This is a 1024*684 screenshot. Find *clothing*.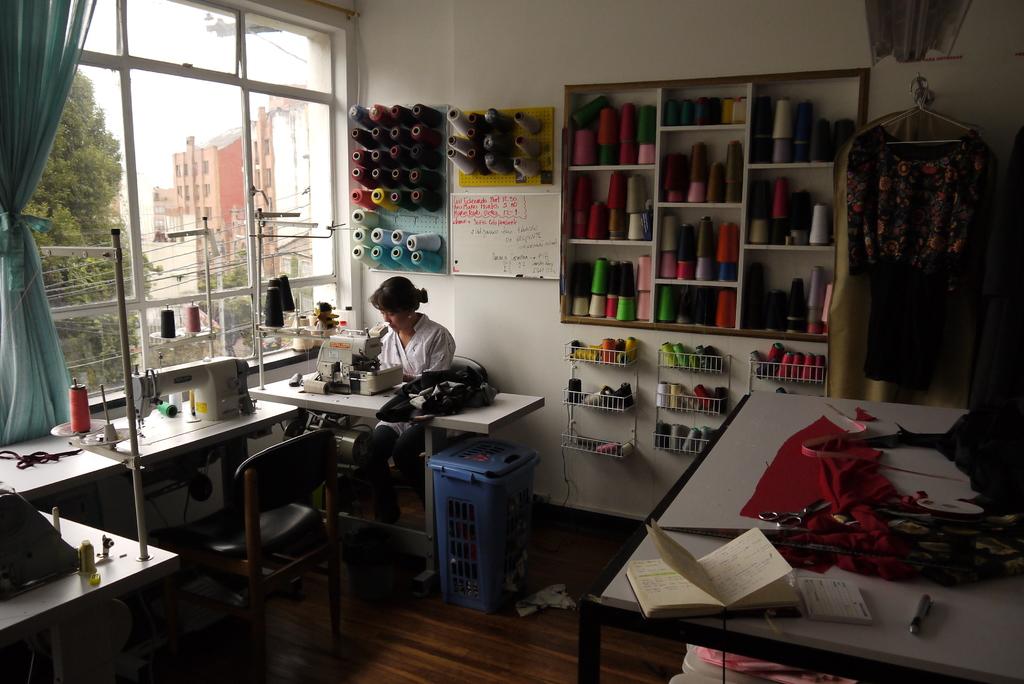
Bounding box: [x1=361, y1=312, x2=456, y2=526].
